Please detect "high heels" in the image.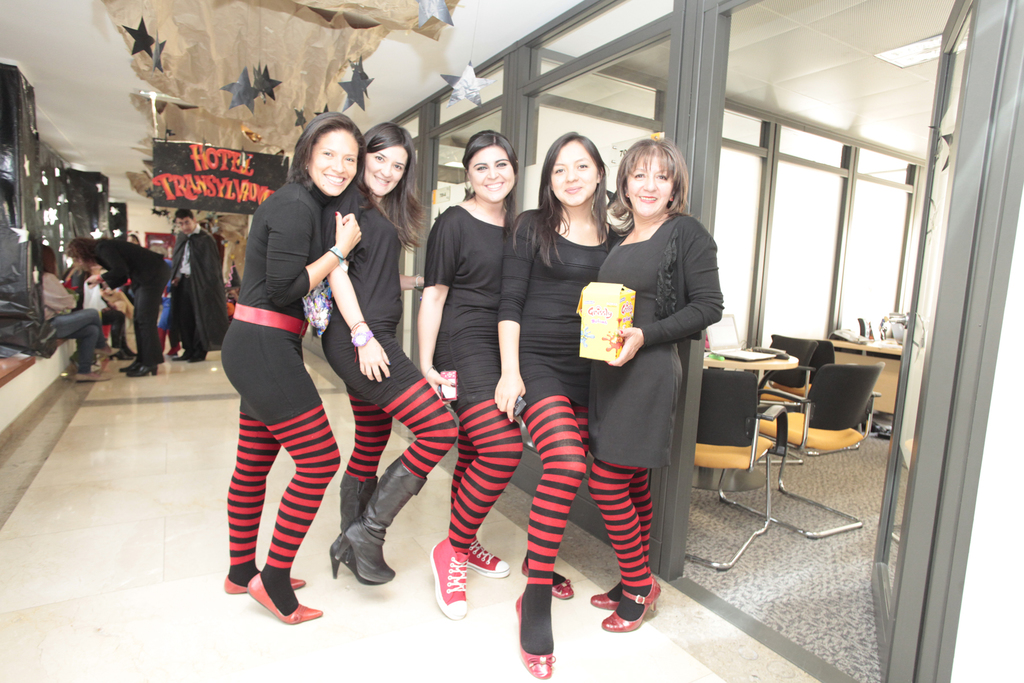
[x1=330, y1=472, x2=376, y2=589].
